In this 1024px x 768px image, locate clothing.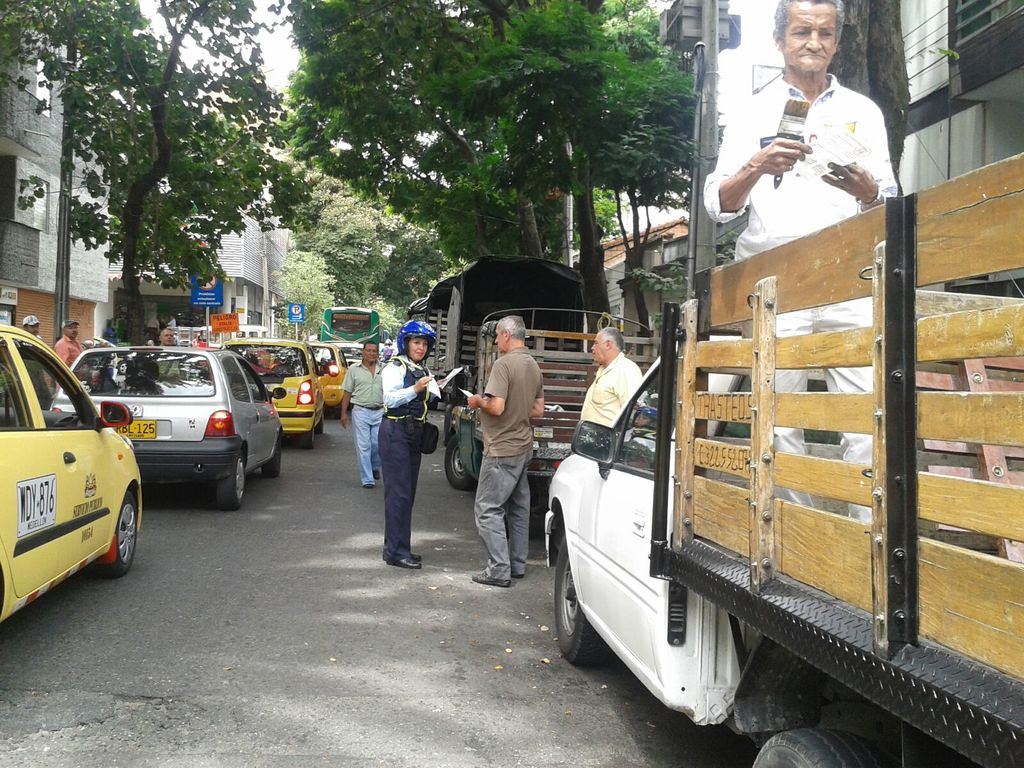
Bounding box: 702 71 900 522.
